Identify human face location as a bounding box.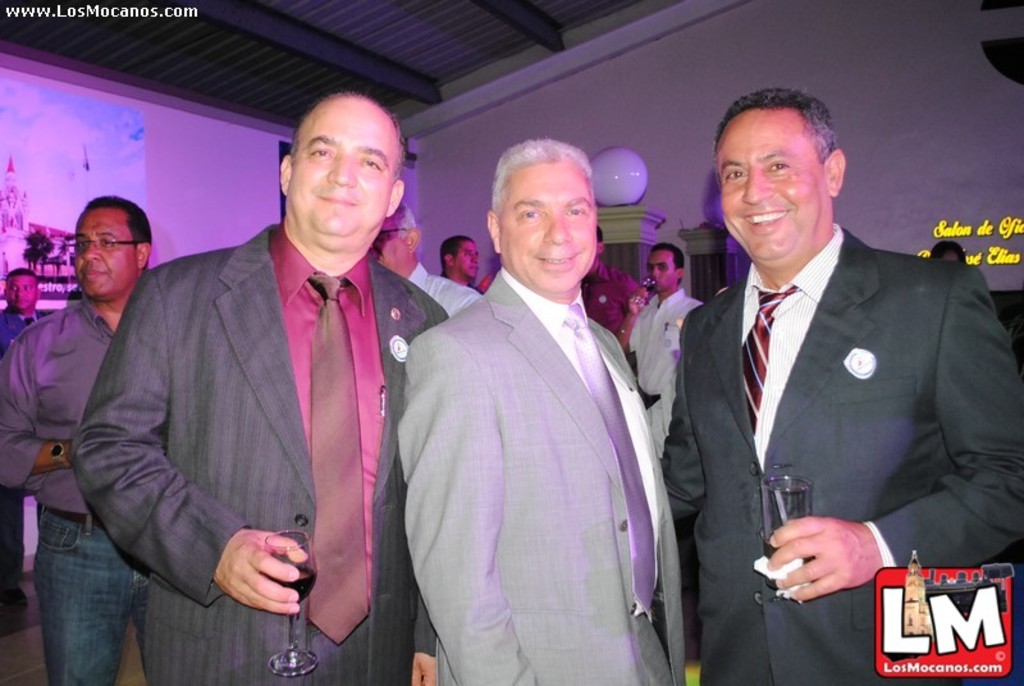
(454, 238, 480, 282).
